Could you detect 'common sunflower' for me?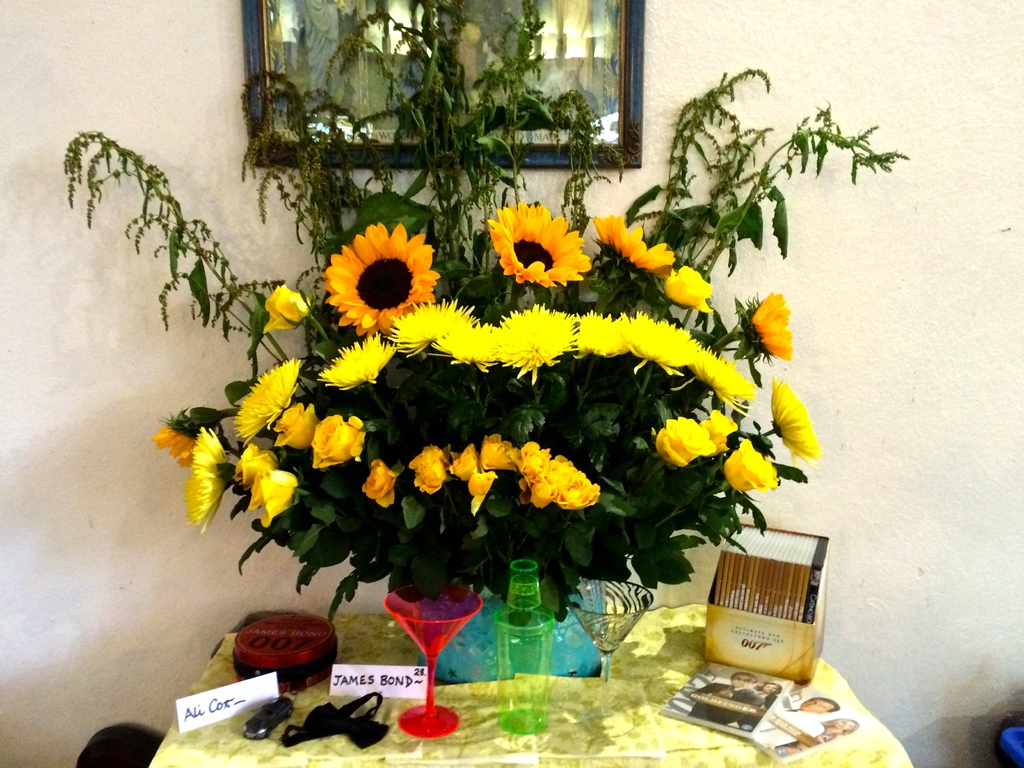
Detection result: x1=322 y1=223 x2=440 y2=337.
